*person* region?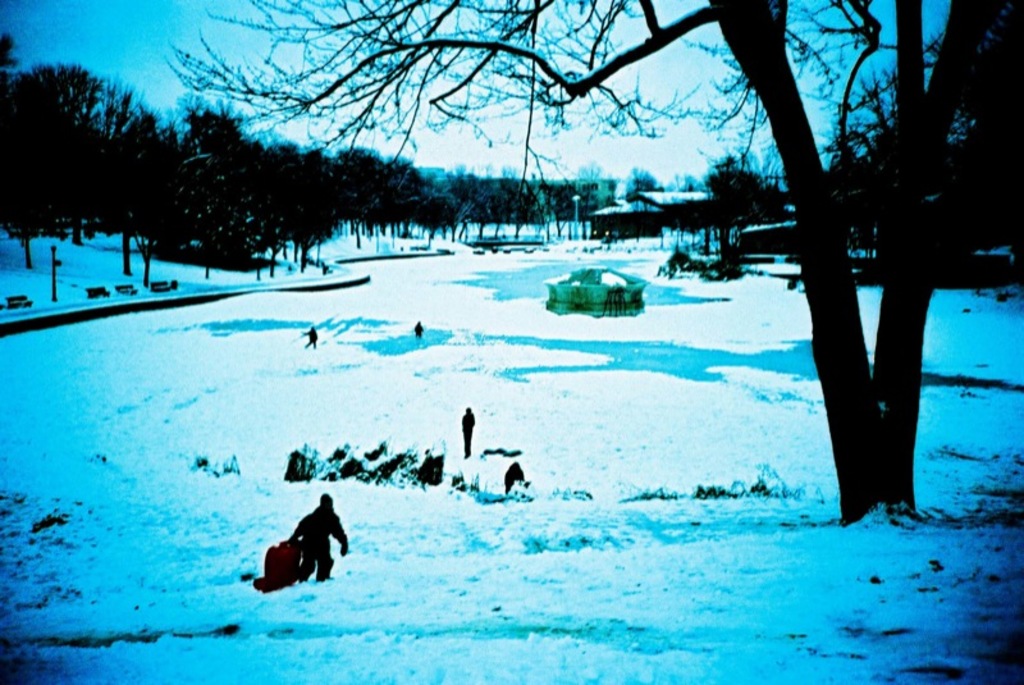
<bbox>500, 460, 527, 498</bbox>
